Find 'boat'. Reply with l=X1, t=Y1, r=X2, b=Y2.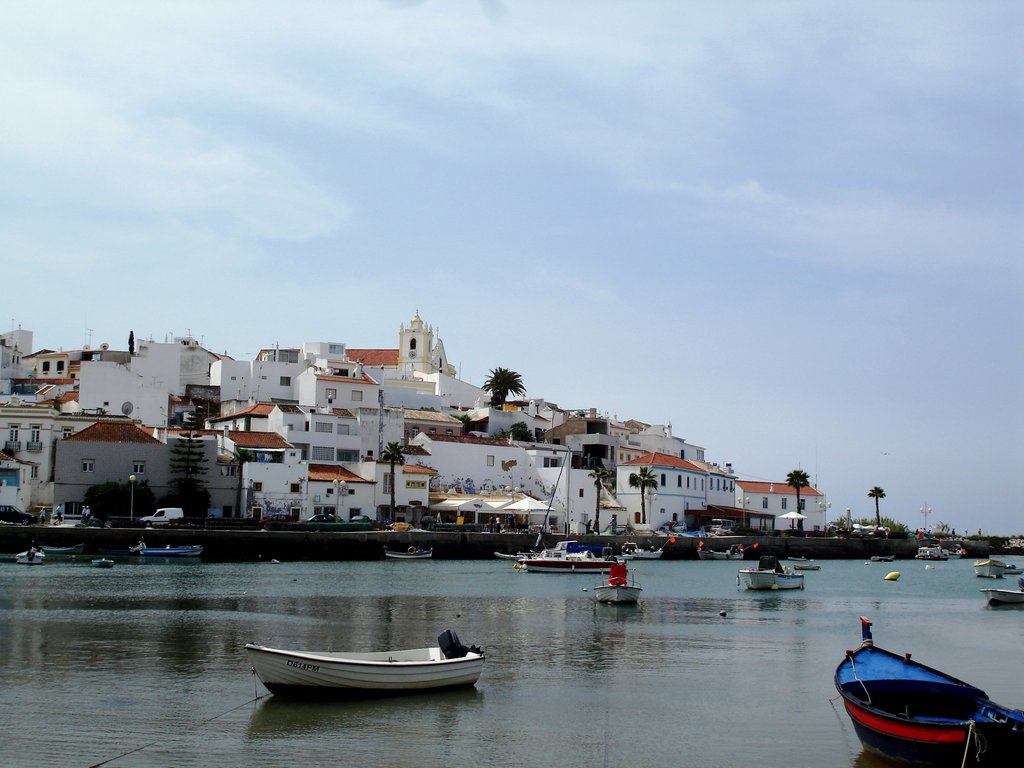
l=982, t=578, r=1021, b=610.
